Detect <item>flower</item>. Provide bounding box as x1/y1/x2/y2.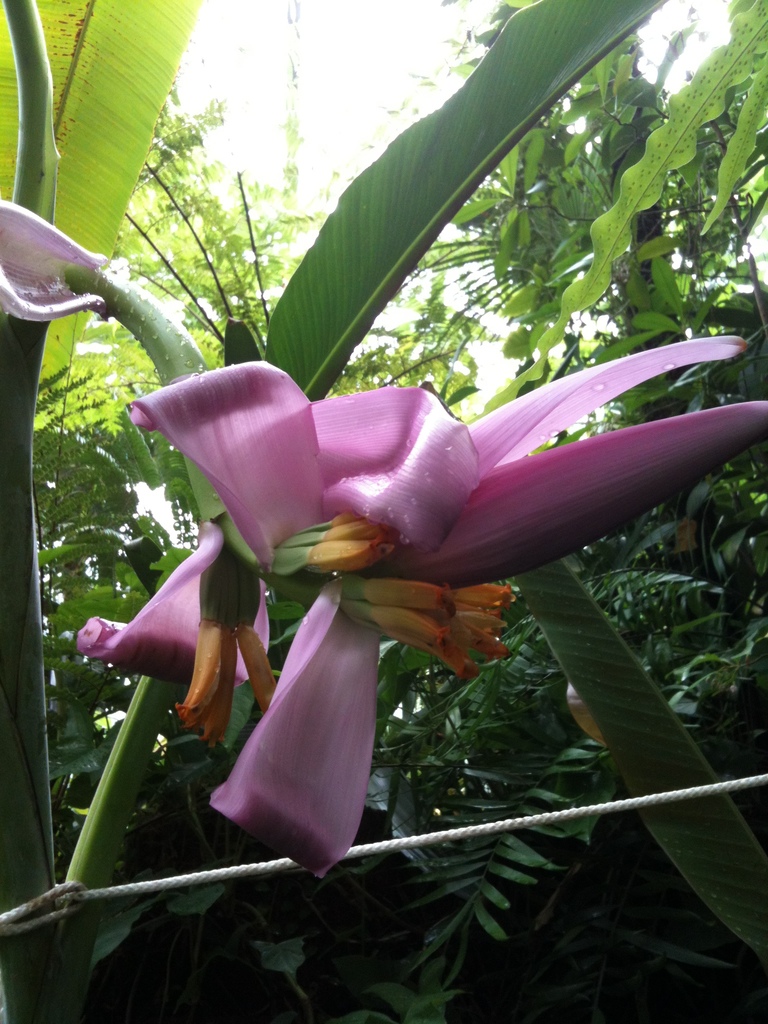
81/337/767/884.
